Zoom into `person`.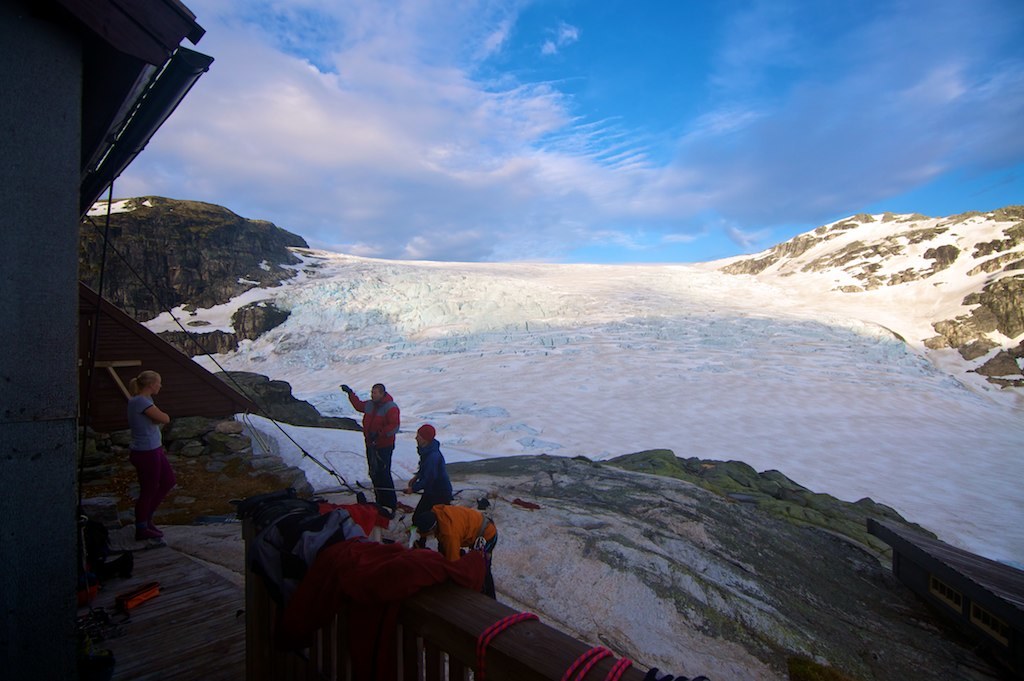
Zoom target: [left=409, top=426, right=453, bottom=539].
